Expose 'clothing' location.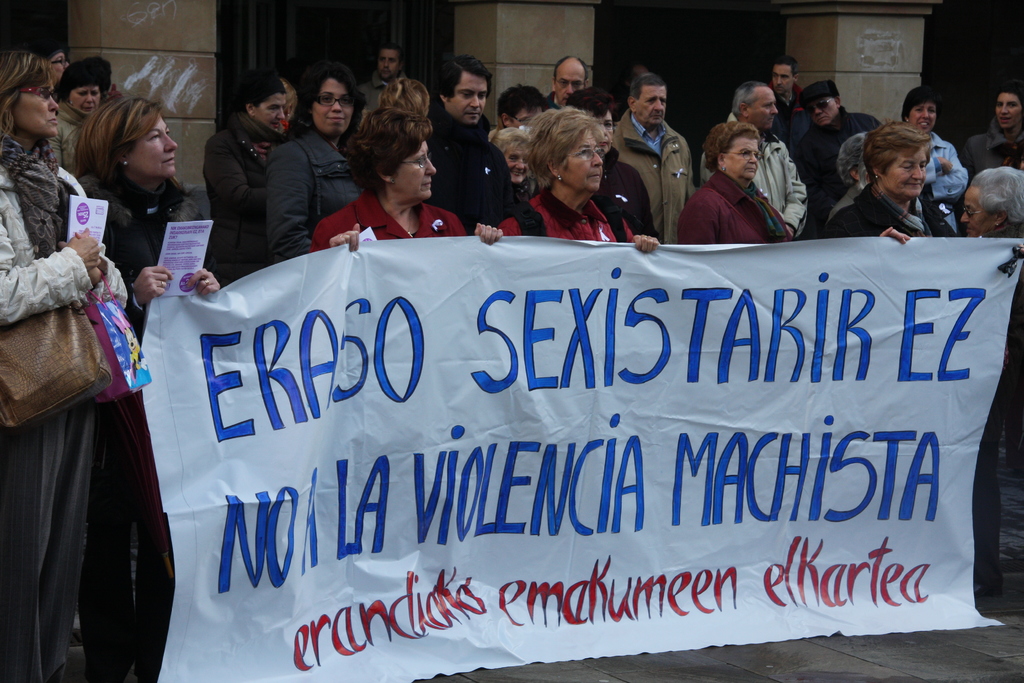
Exposed at <region>62, 172, 212, 682</region>.
